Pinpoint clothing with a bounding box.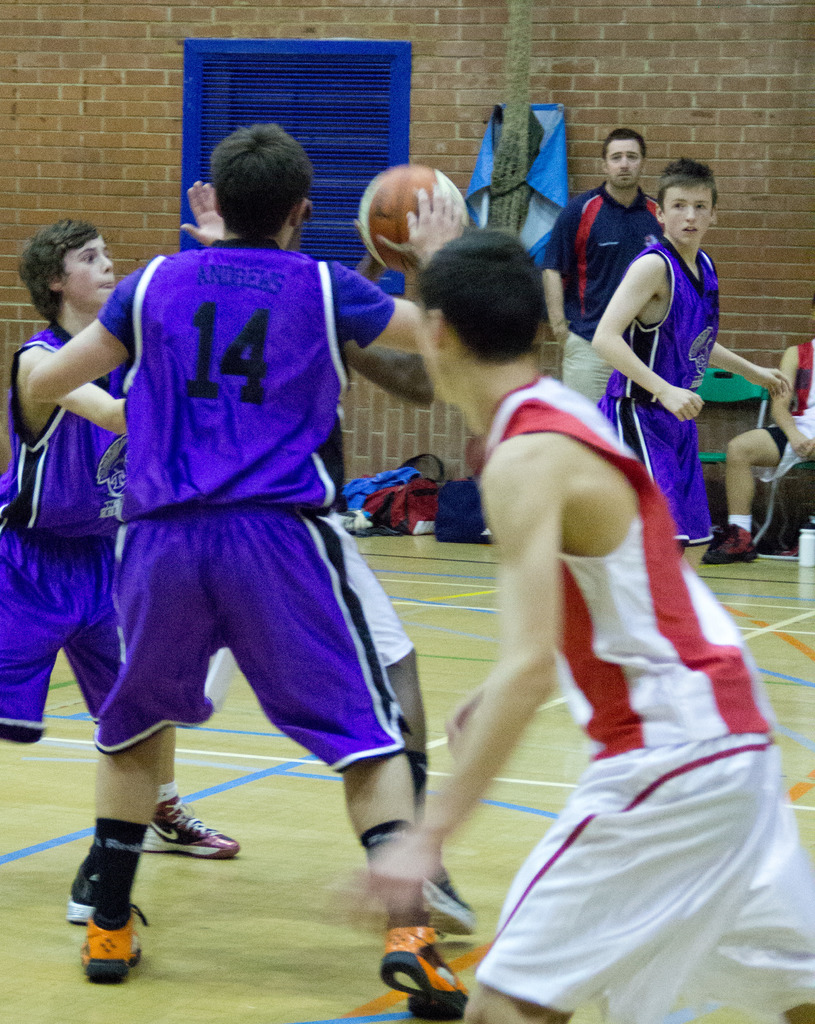
region(0, 319, 136, 743).
